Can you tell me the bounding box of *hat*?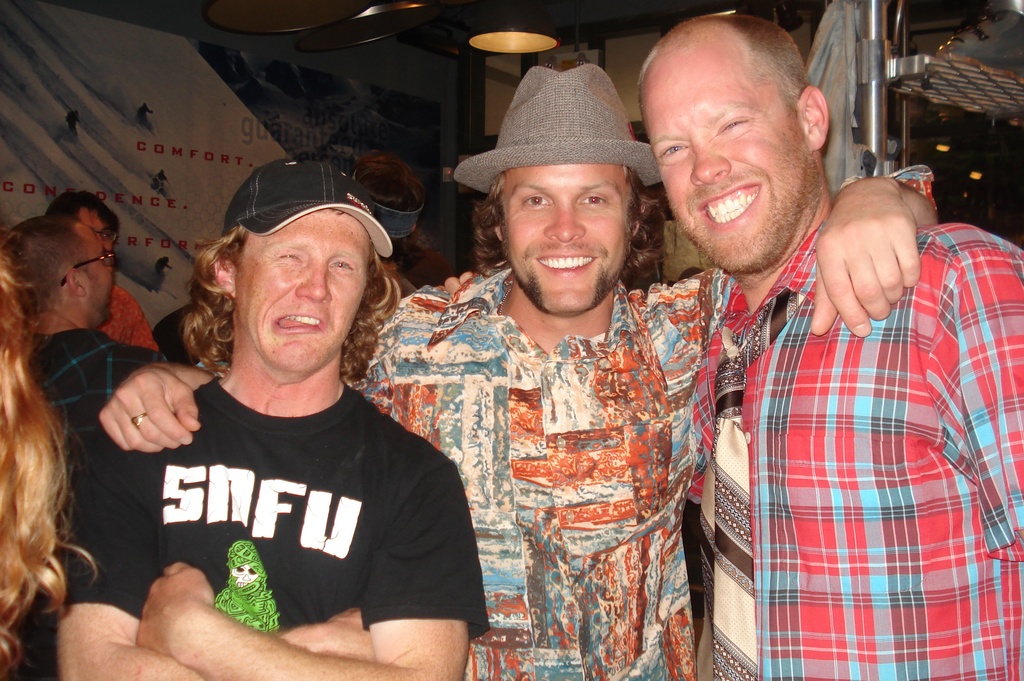
Rect(224, 161, 396, 260).
